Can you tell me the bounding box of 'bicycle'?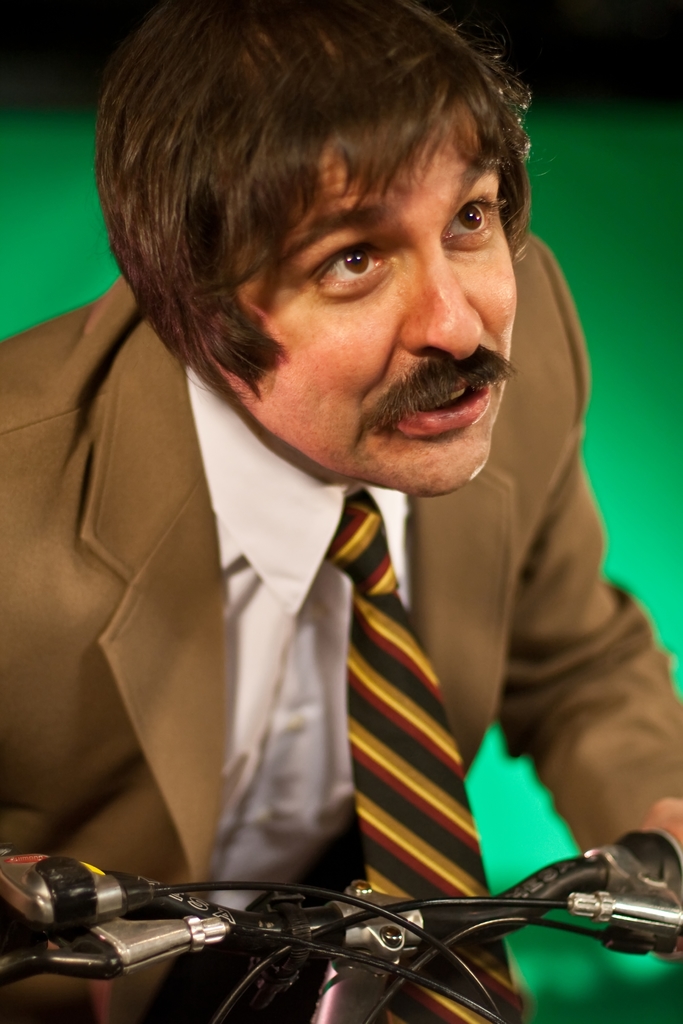
<box>0,828,682,1023</box>.
